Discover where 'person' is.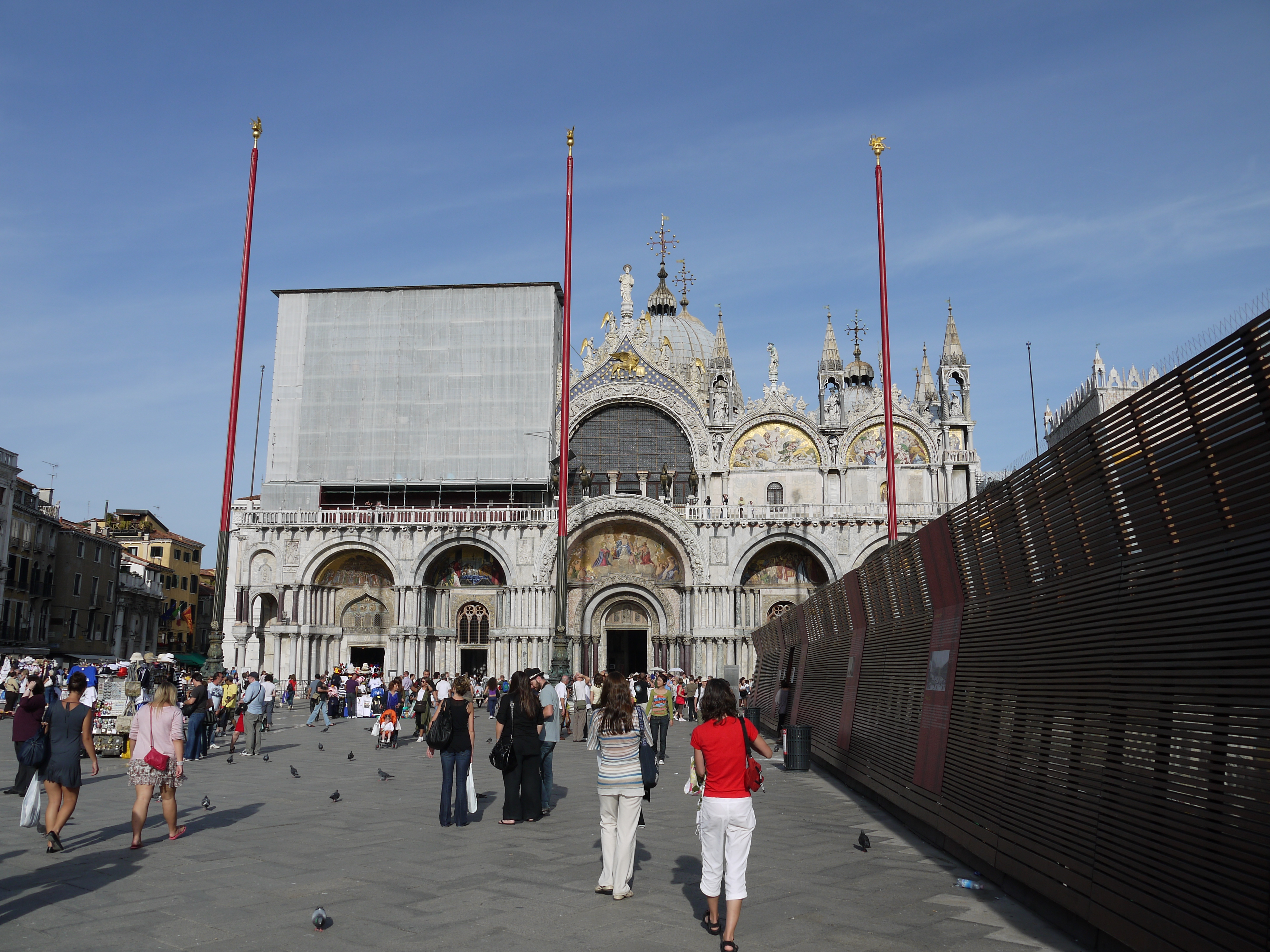
Discovered at select_region(154, 215, 158, 228).
